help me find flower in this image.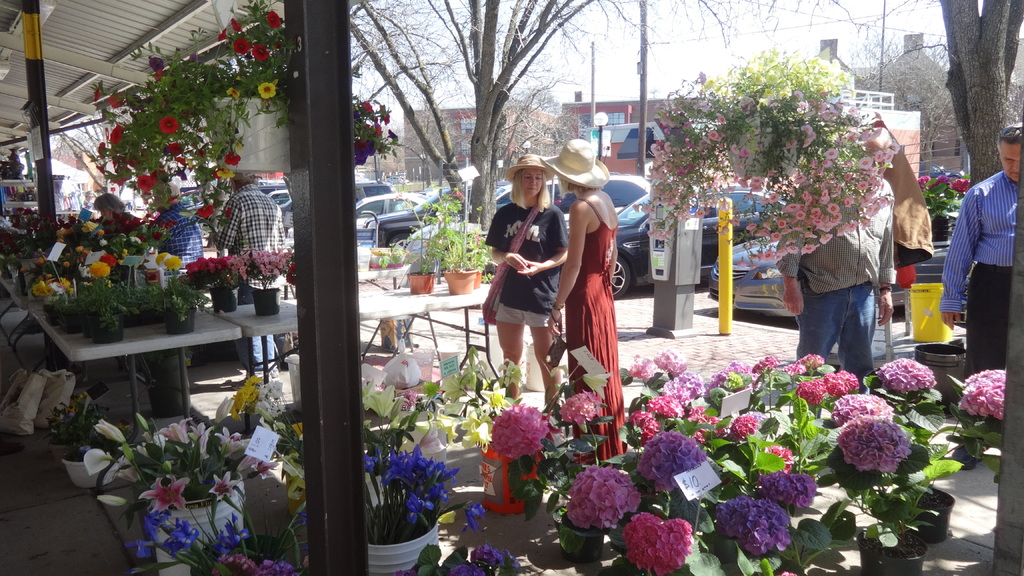
Found it: <region>95, 492, 131, 508</region>.
